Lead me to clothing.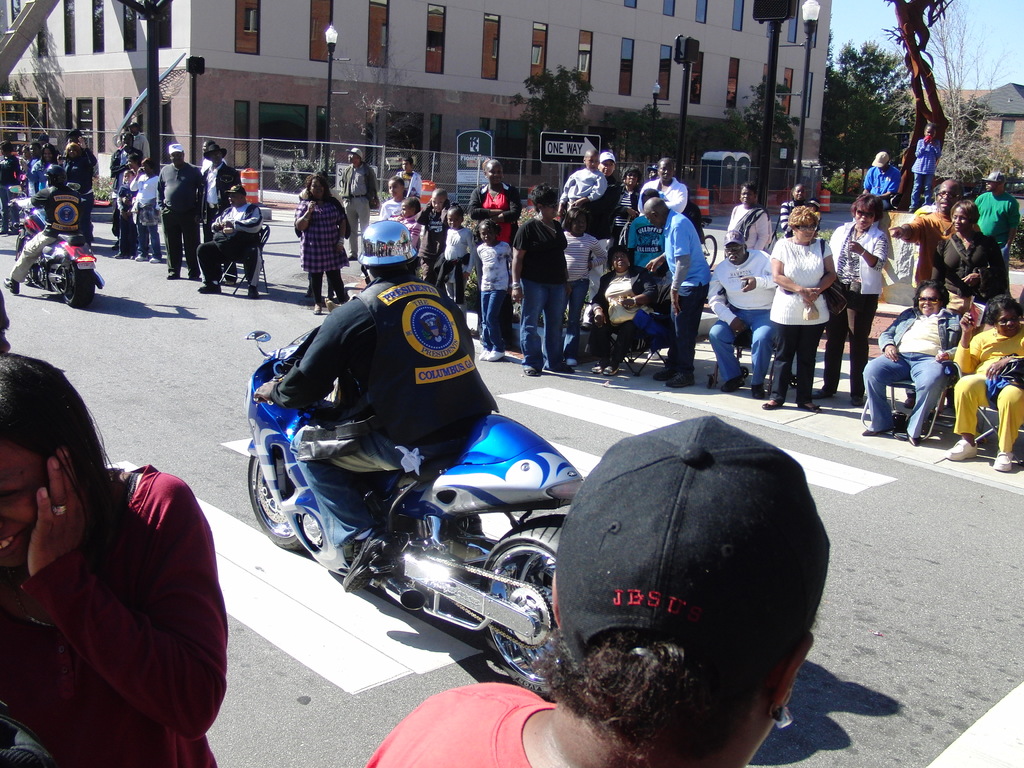
Lead to region(831, 227, 886, 298).
